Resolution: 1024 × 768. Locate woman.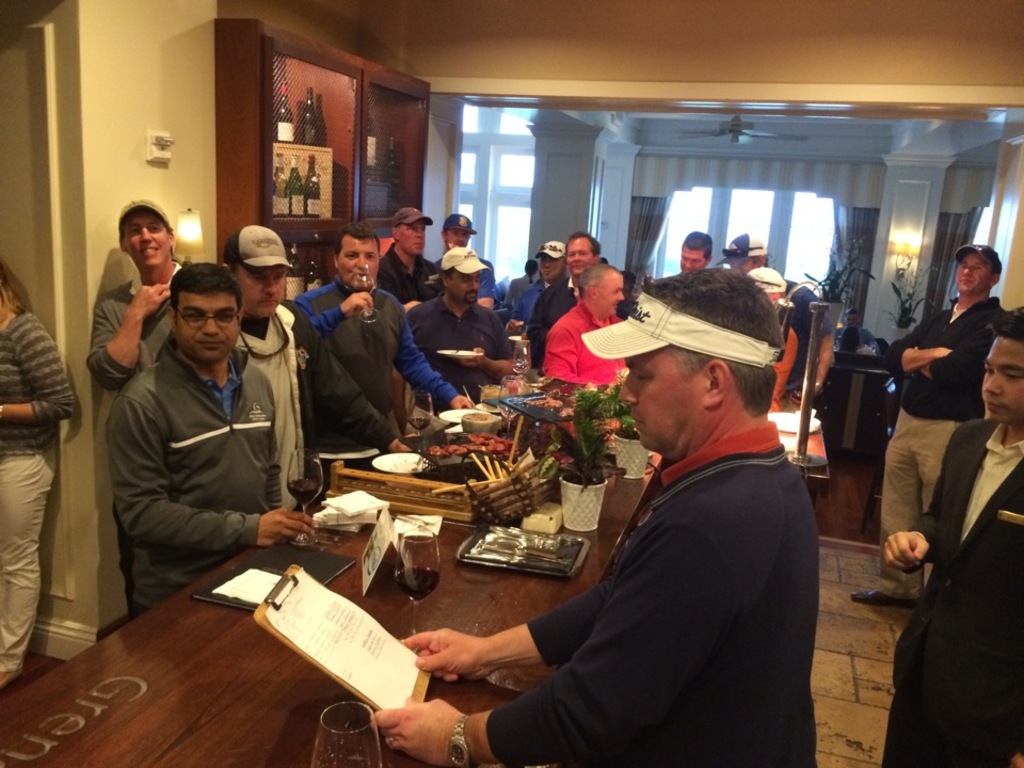
[506,258,541,308].
